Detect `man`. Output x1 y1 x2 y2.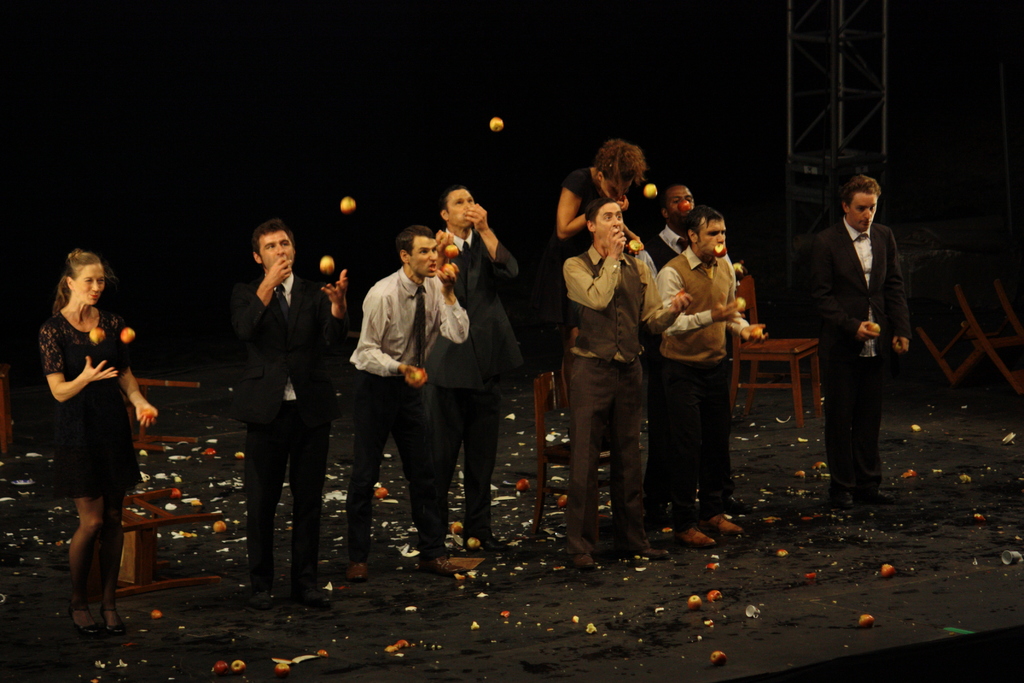
350 226 467 584.
